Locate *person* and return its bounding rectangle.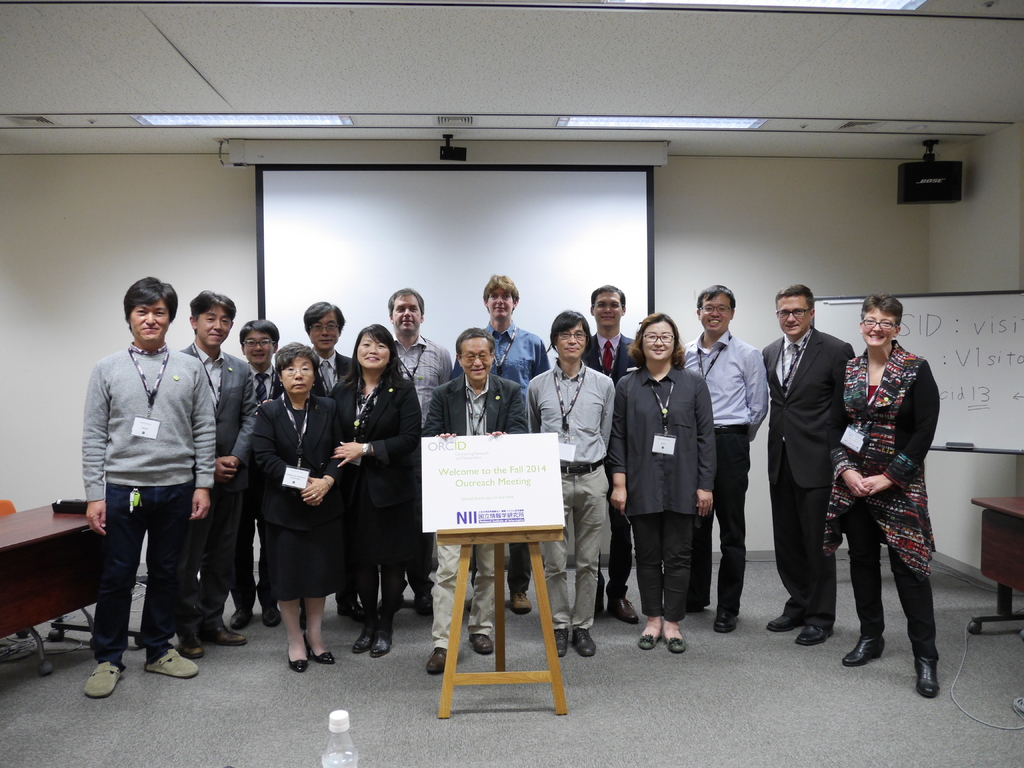
left=605, top=314, right=717, bottom=655.
